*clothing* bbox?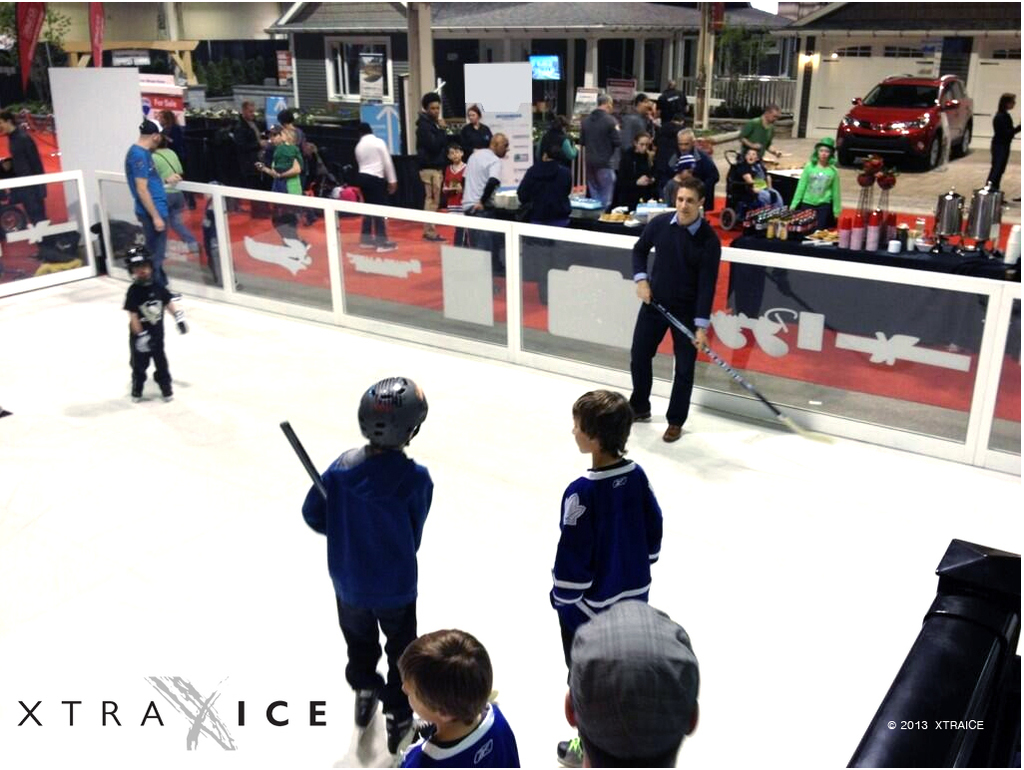
[457, 141, 498, 201]
